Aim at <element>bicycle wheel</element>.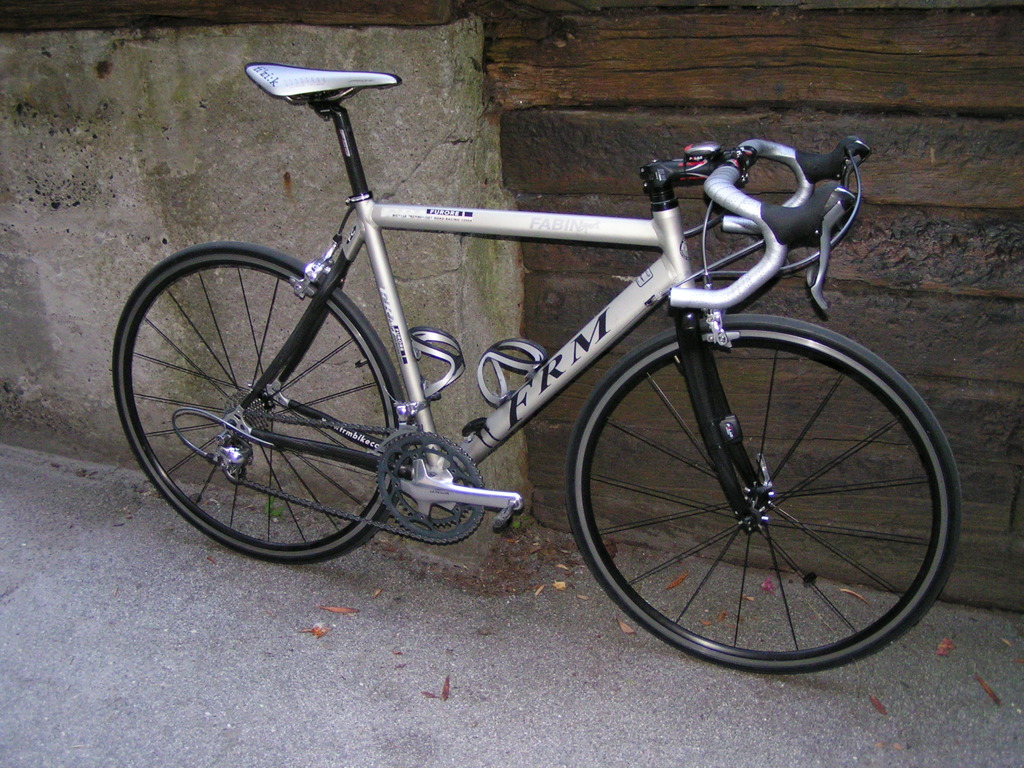
Aimed at BBox(563, 313, 963, 674).
